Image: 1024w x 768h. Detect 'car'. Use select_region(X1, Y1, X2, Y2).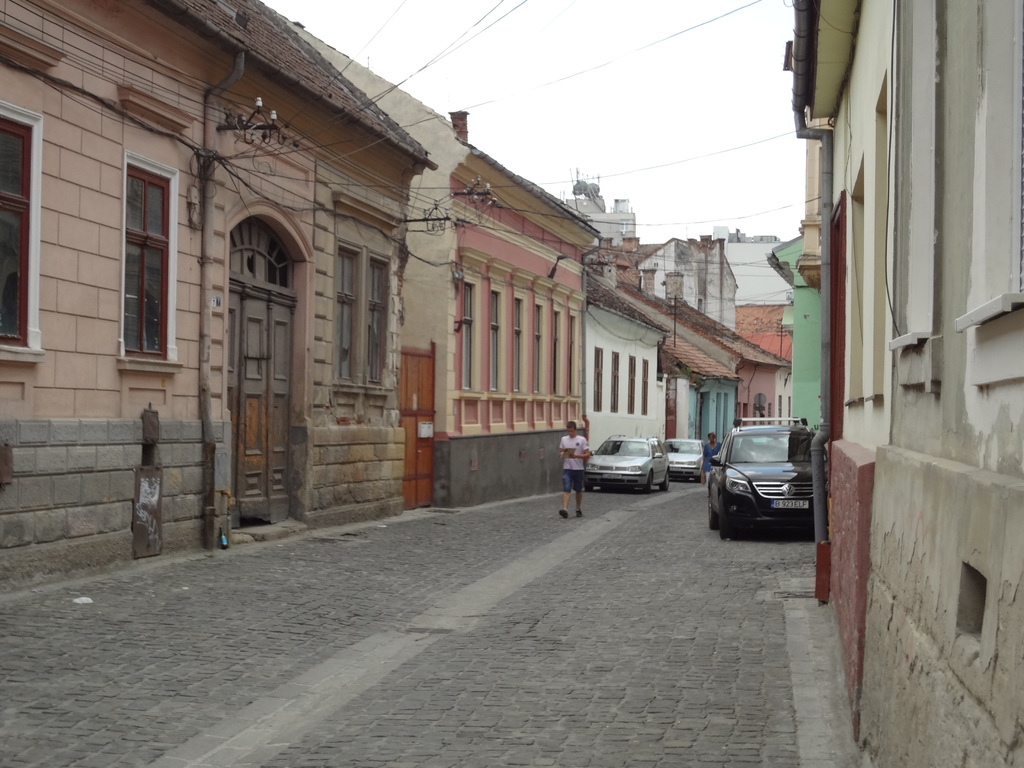
select_region(711, 417, 818, 538).
